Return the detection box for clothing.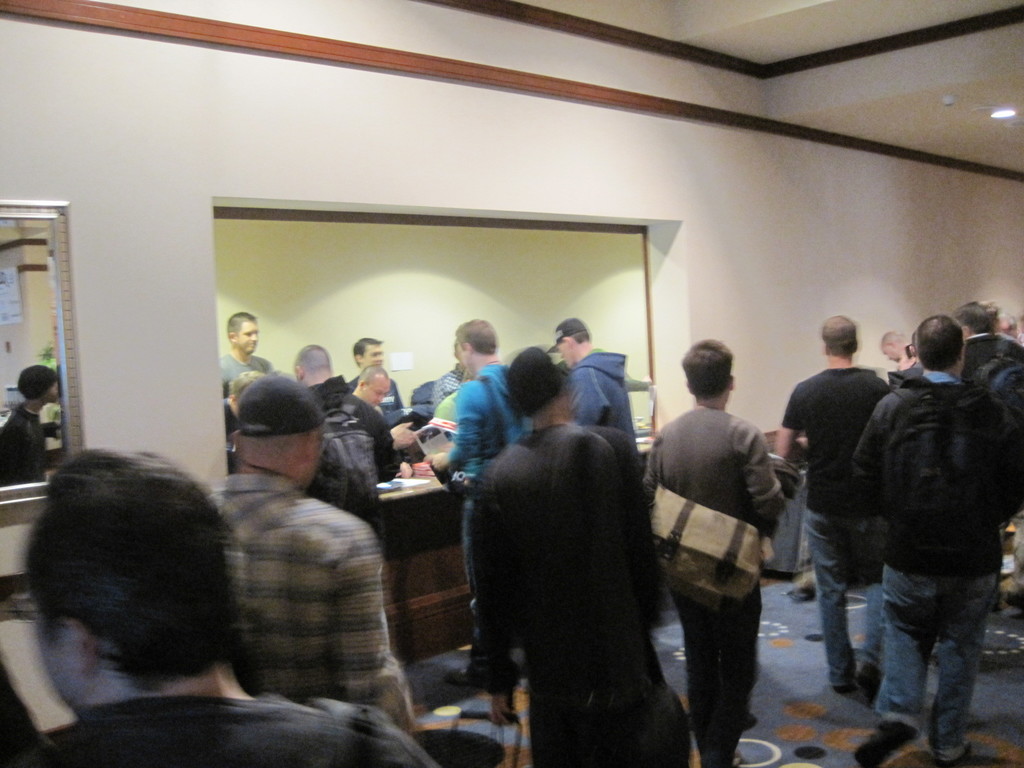
Rect(301, 376, 397, 559).
